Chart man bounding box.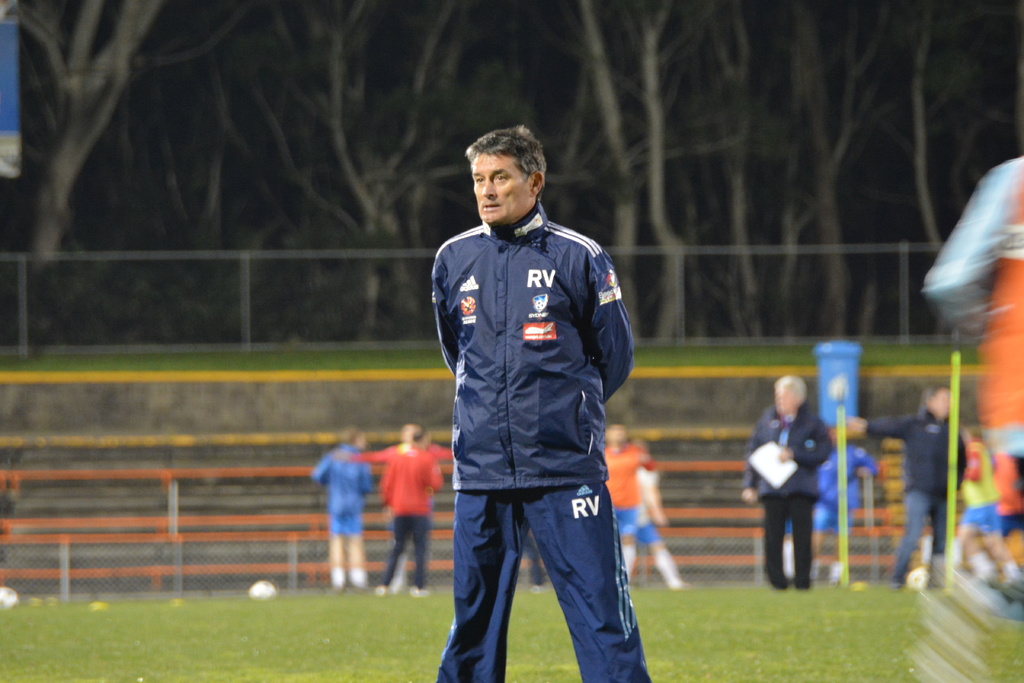
Charted: 604 417 660 588.
